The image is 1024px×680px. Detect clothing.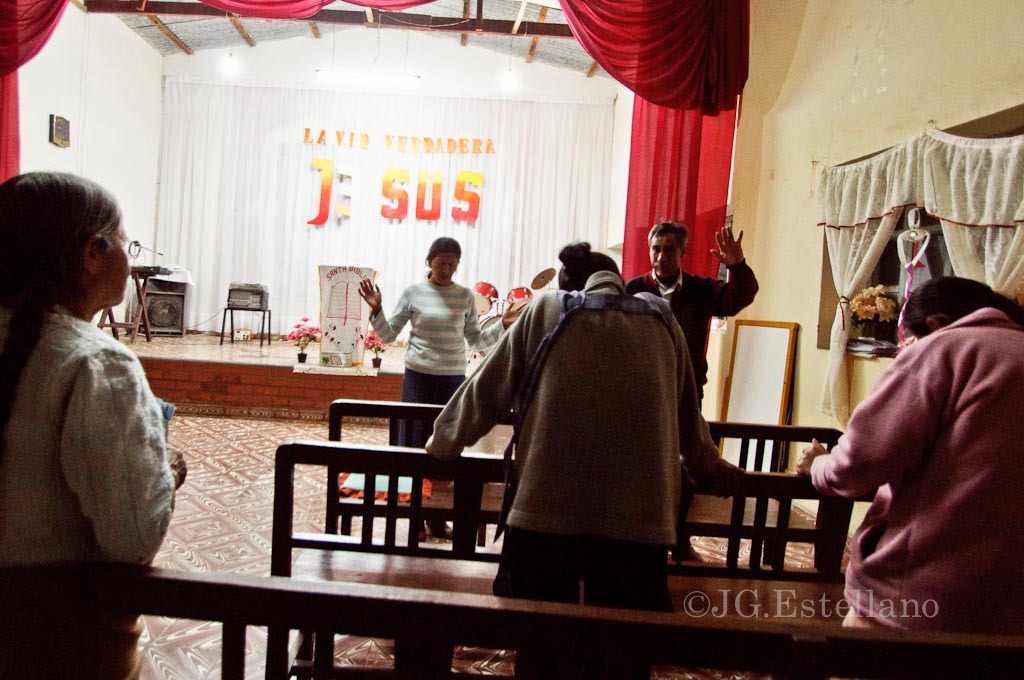
Detection: left=366, top=281, right=503, bottom=451.
